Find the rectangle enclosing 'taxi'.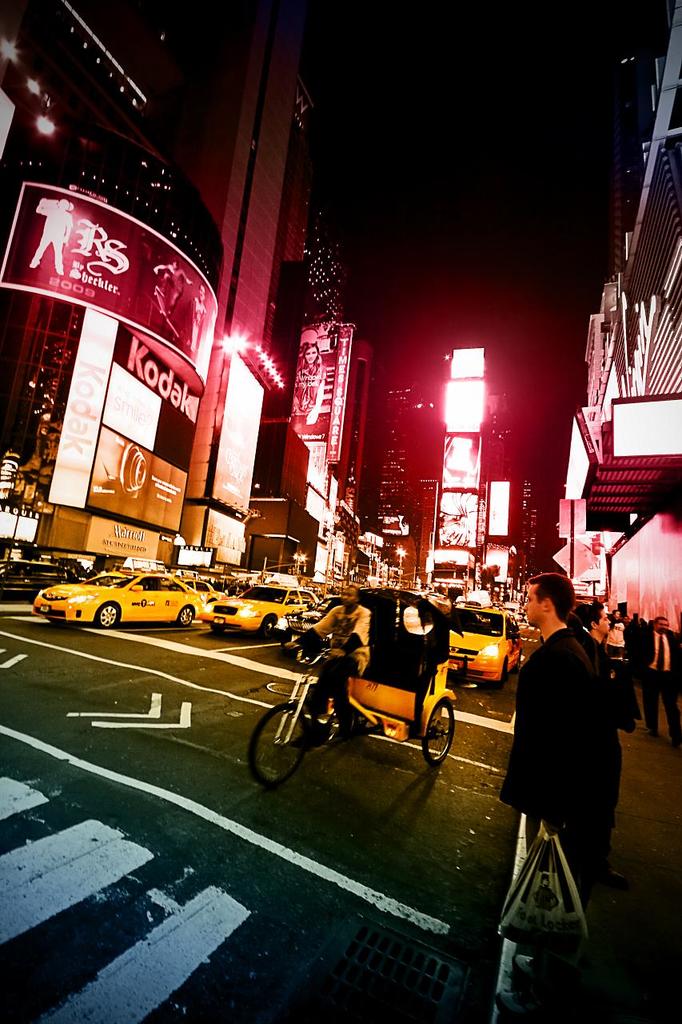
26:554:201:626.
